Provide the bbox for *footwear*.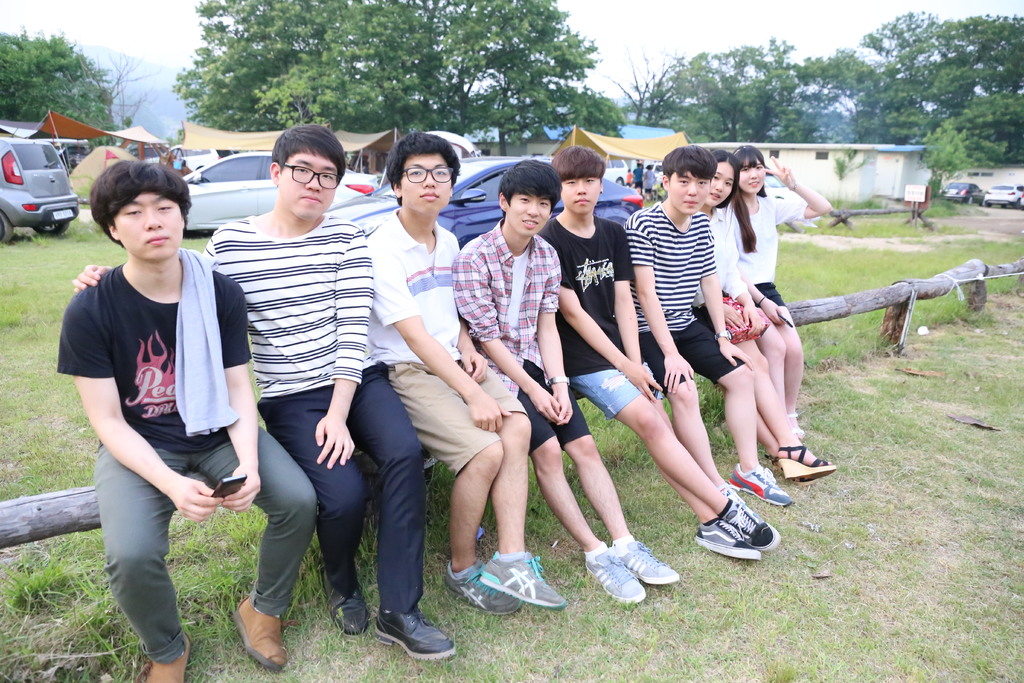
left=614, top=537, right=685, bottom=586.
